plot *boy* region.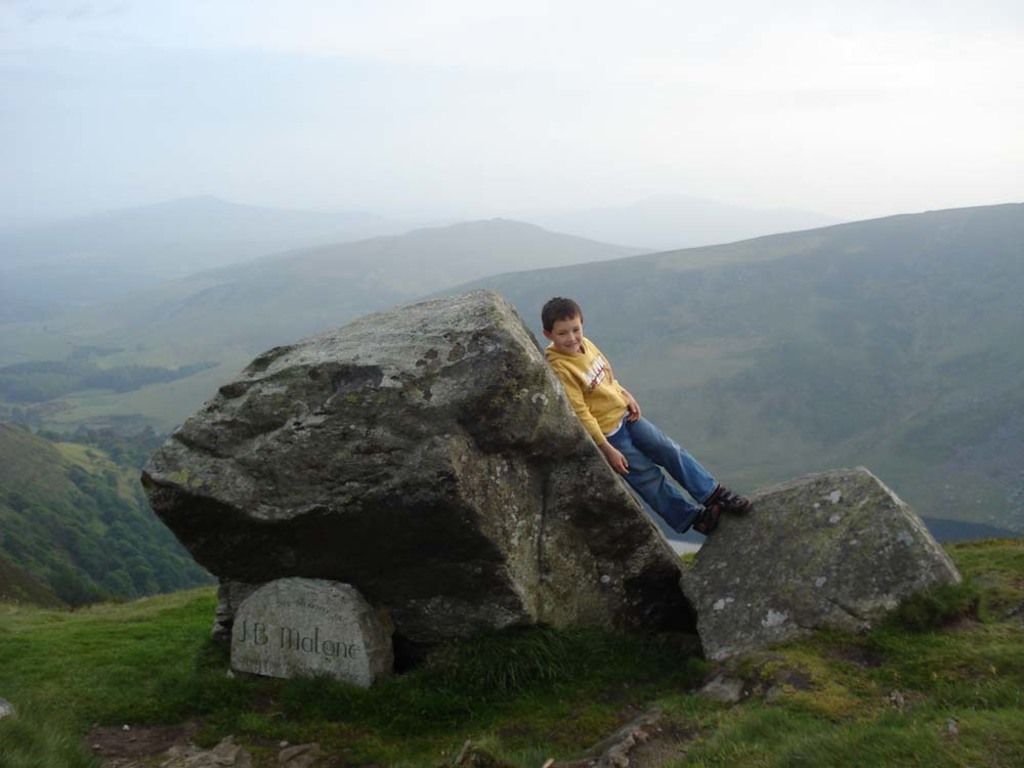
Plotted at <bbox>538, 292, 755, 536</bbox>.
